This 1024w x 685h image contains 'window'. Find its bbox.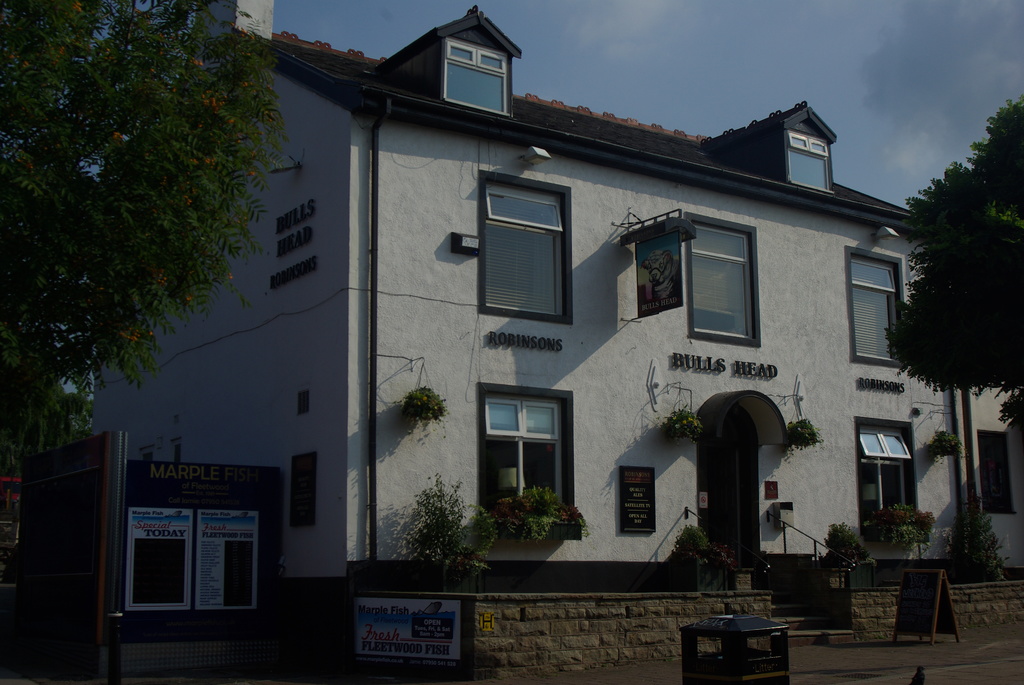
bbox=(444, 40, 509, 120).
